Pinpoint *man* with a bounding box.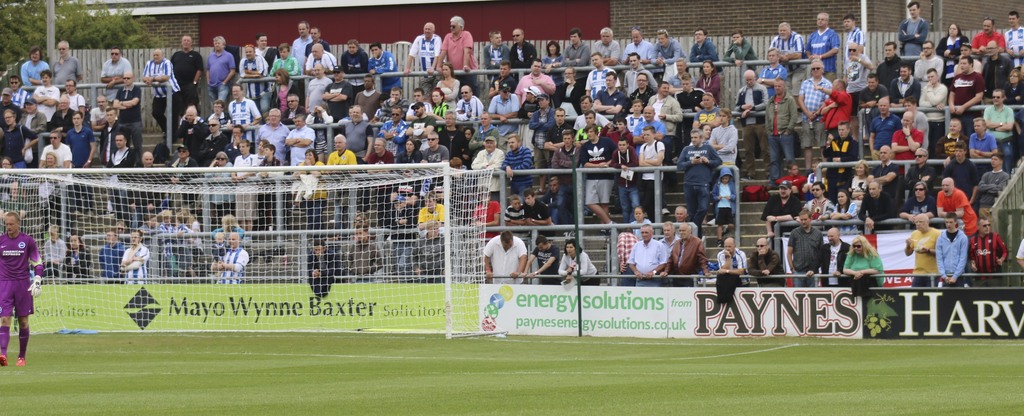
{"x1": 477, "y1": 227, "x2": 543, "y2": 287}.
